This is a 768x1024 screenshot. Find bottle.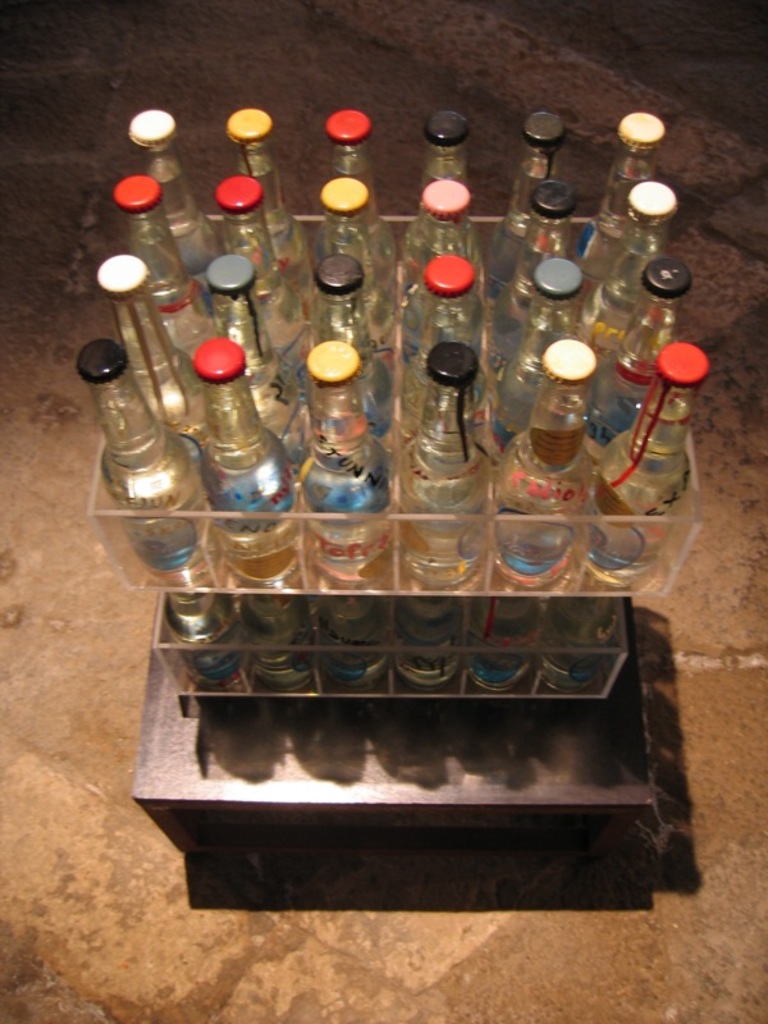
Bounding box: <box>70,337,227,590</box>.
